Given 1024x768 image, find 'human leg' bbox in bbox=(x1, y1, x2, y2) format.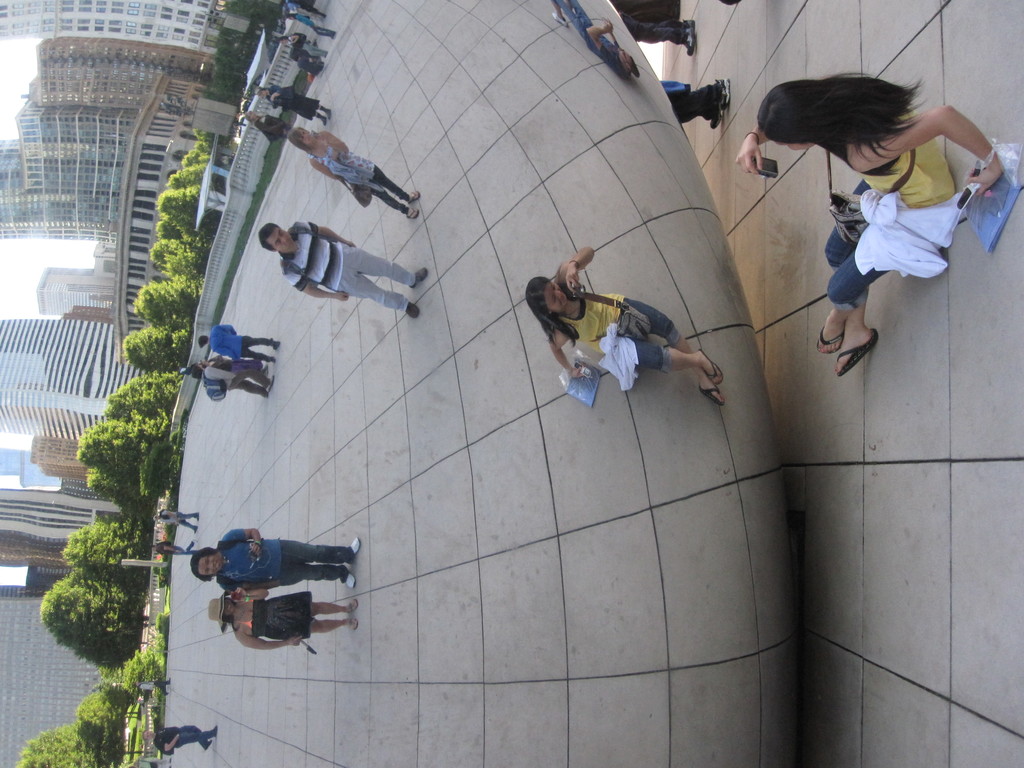
bbox=(278, 561, 358, 588).
